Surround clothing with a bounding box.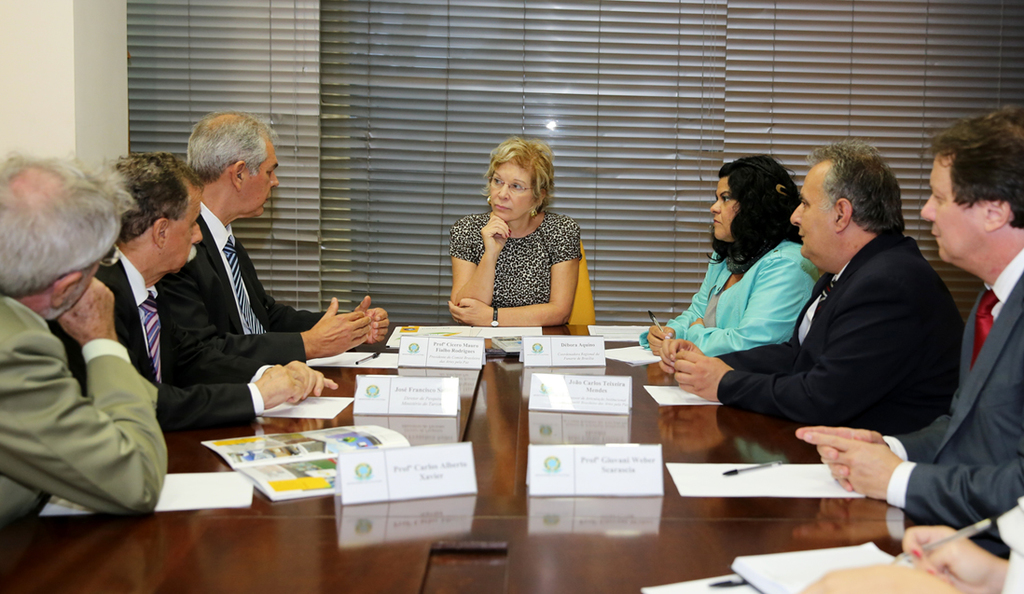
[x1=665, y1=232, x2=822, y2=367].
